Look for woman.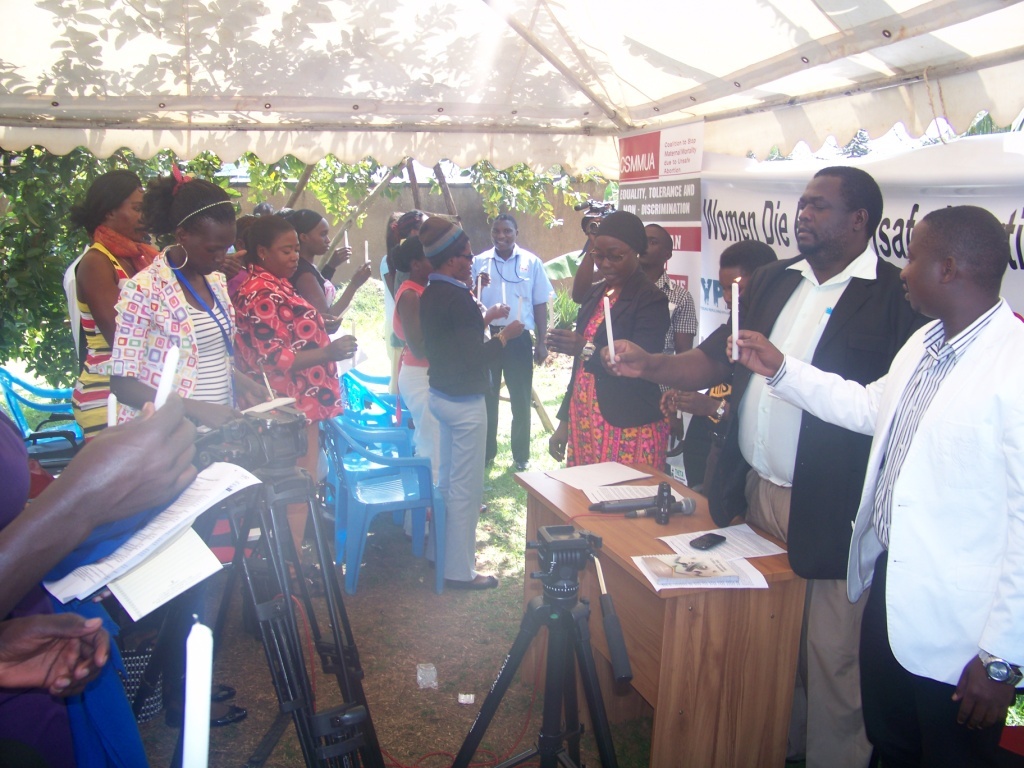
Found: (380,211,399,350).
